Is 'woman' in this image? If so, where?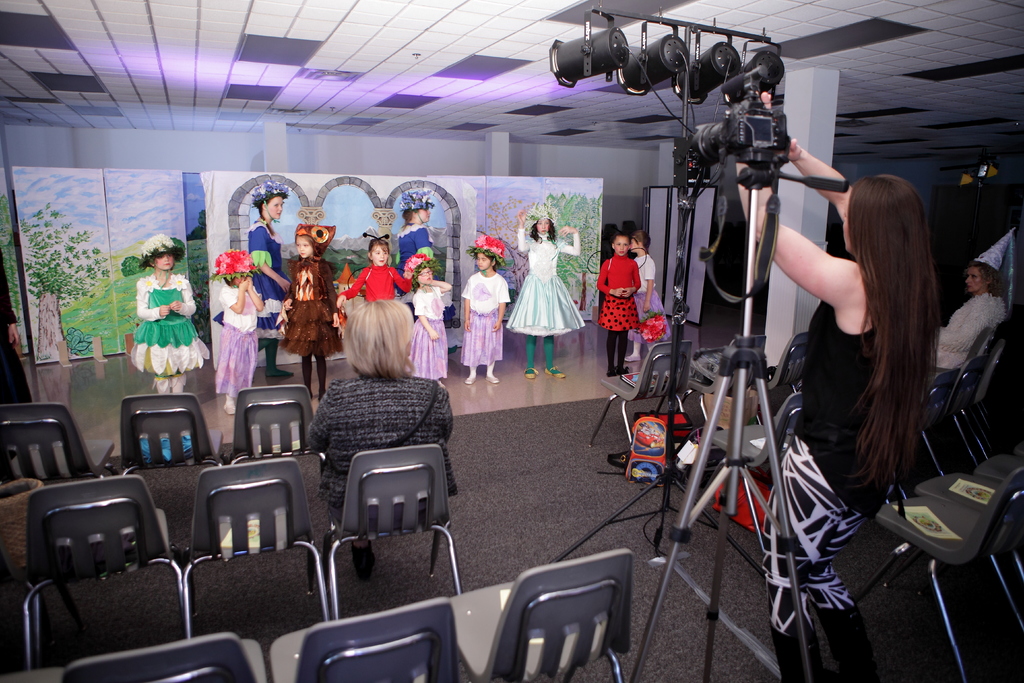
Yes, at bbox=[929, 261, 1006, 399].
